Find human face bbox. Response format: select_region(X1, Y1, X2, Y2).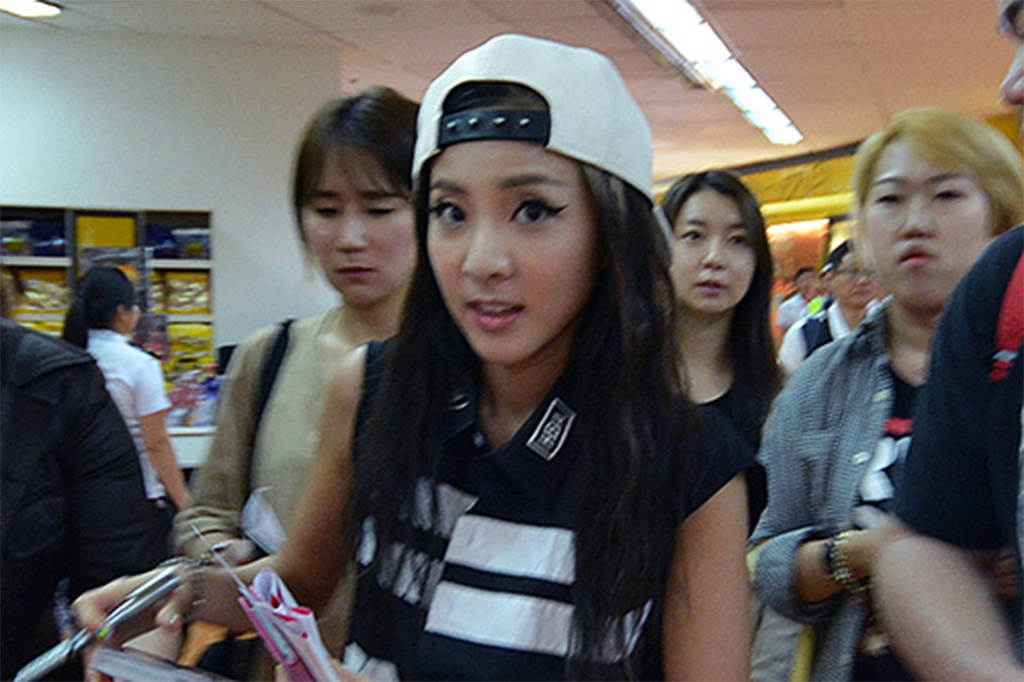
select_region(306, 143, 421, 302).
